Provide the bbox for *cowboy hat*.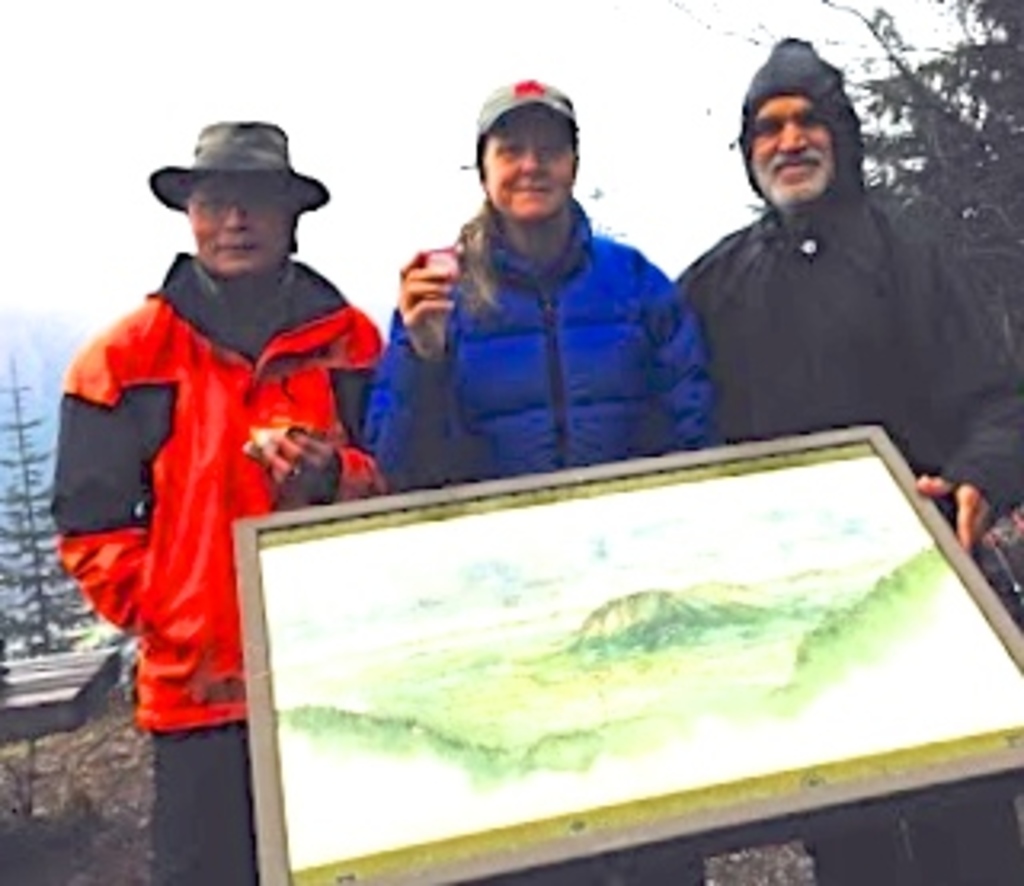
detection(138, 112, 333, 214).
